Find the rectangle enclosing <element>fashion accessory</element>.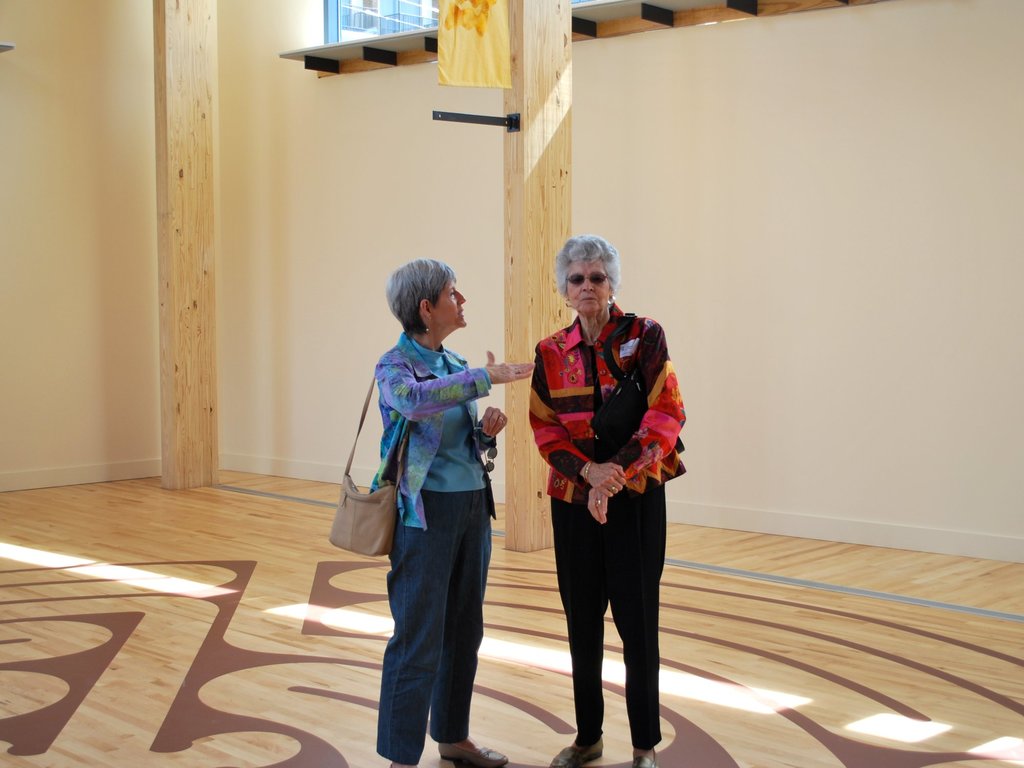
bbox=[485, 445, 497, 472].
